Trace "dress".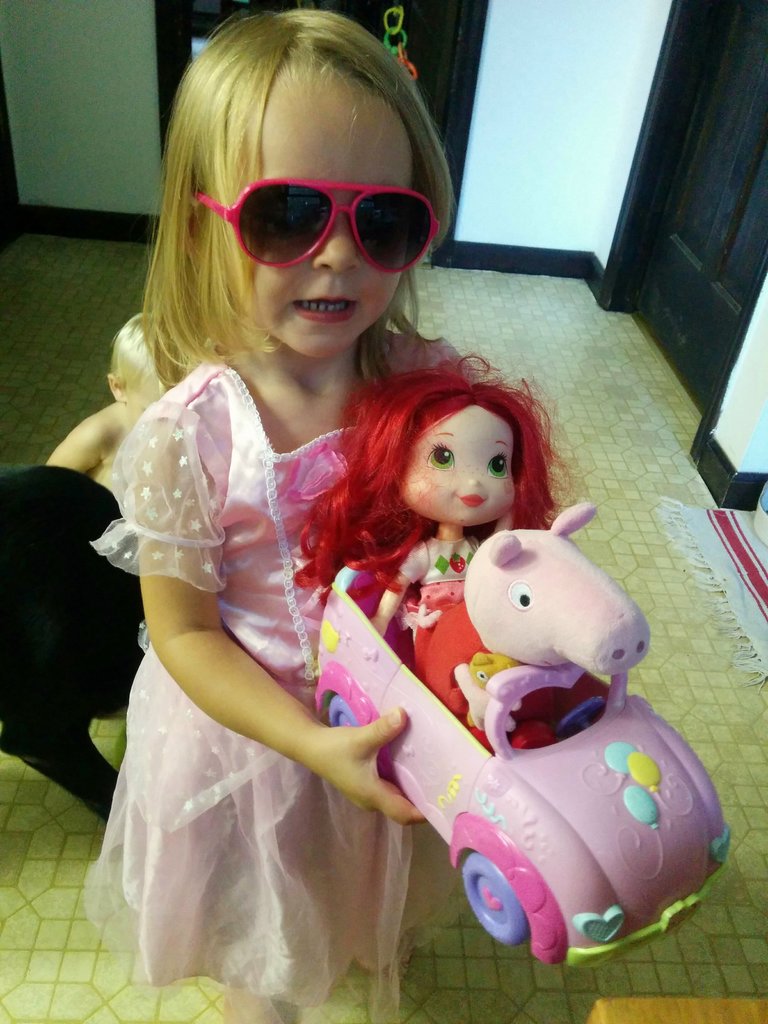
Traced to (88, 357, 480, 1023).
